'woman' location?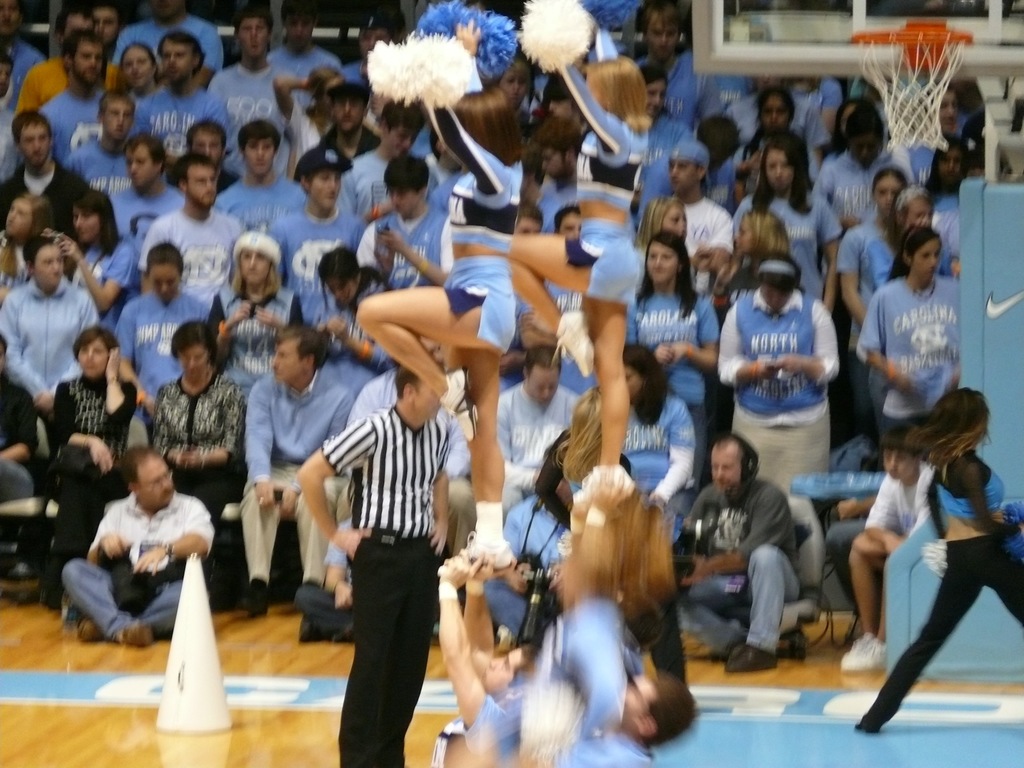
(x1=733, y1=198, x2=808, y2=295)
